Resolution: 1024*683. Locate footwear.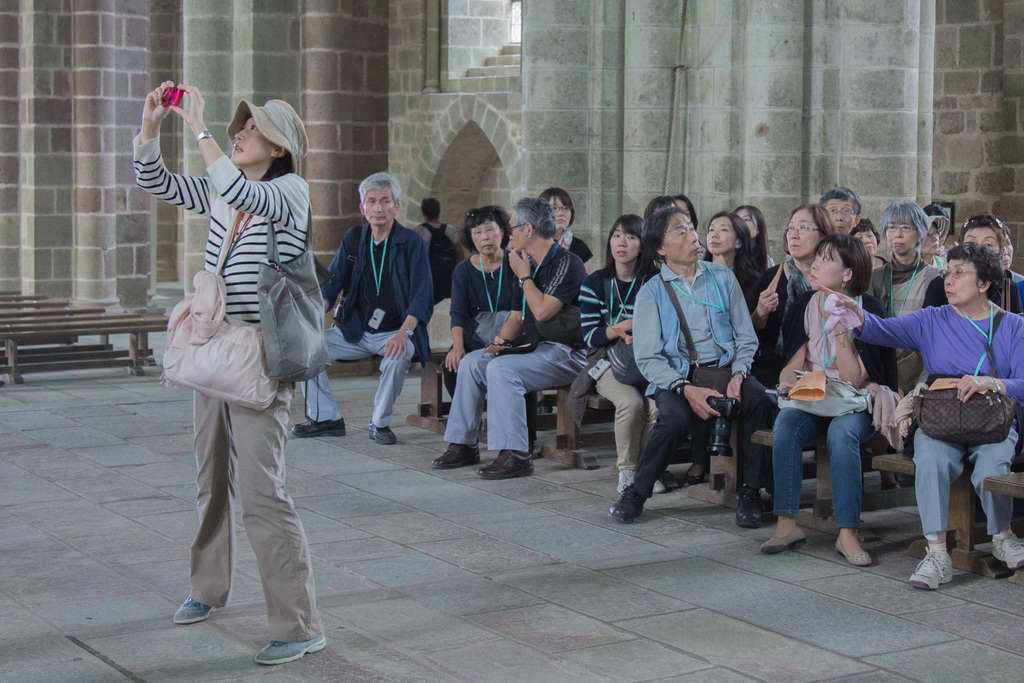
735/479/765/527.
